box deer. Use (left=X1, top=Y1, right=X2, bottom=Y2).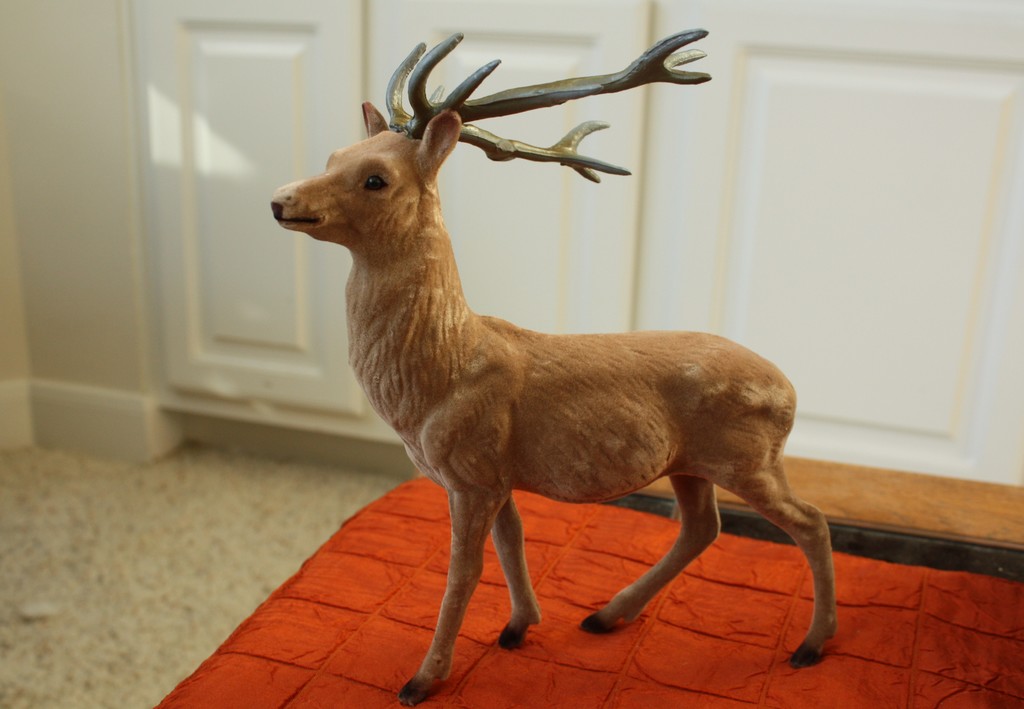
(left=273, top=28, right=837, bottom=708).
